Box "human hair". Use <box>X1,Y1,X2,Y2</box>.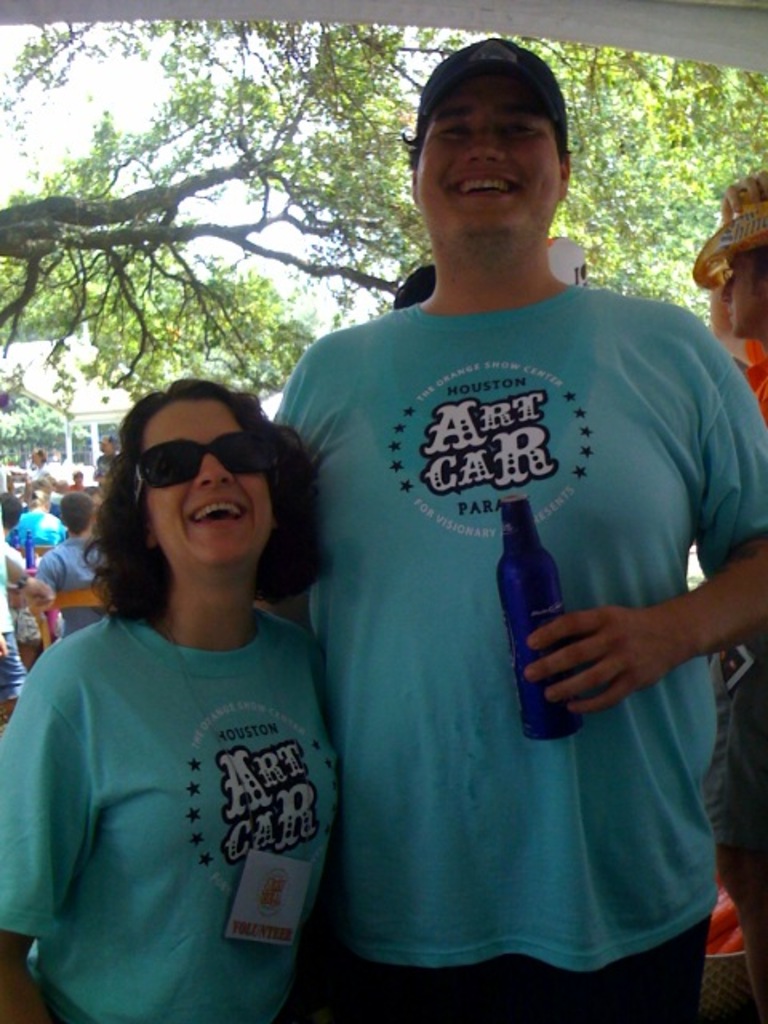
<box>58,488,90,534</box>.
